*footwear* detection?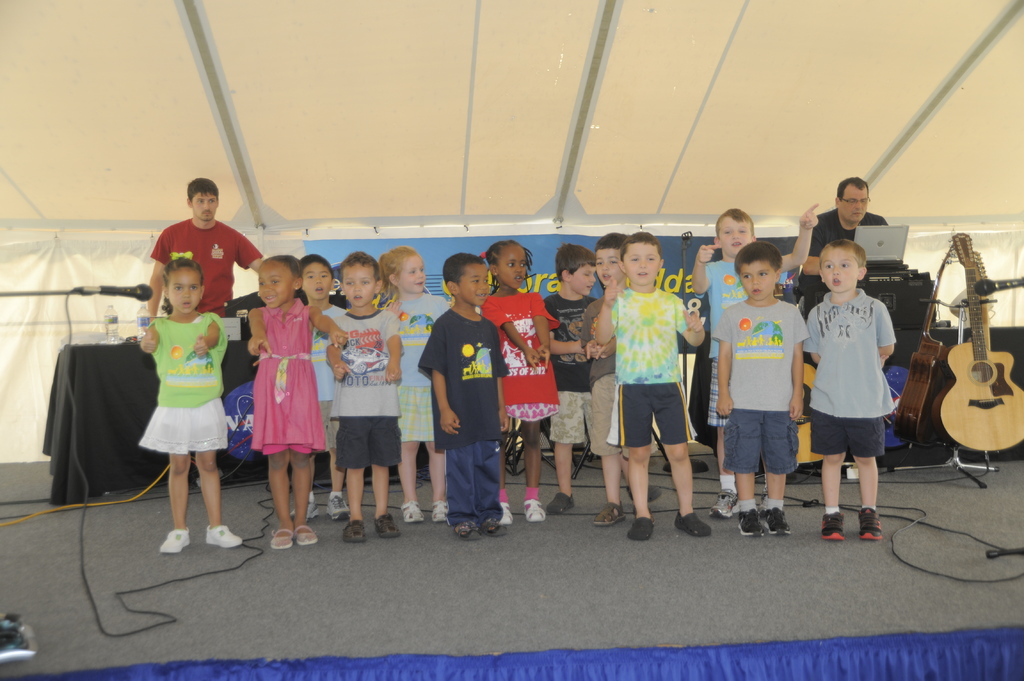
(556,483,576,519)
